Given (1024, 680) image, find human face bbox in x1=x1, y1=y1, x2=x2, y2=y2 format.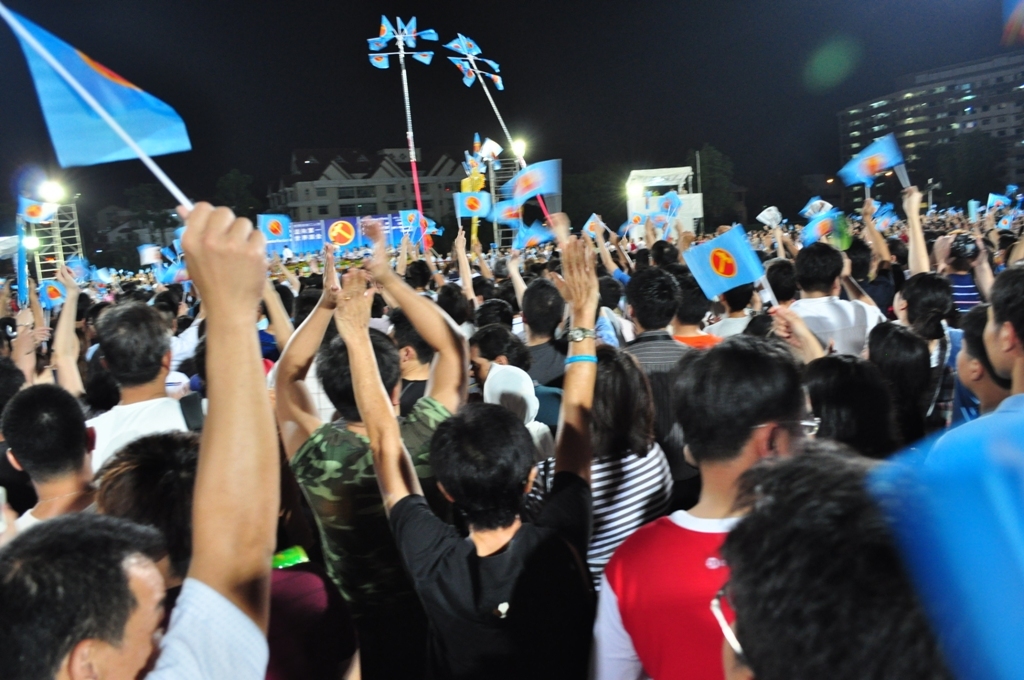
x1=466, y1=347, x2=490, y2=387.
